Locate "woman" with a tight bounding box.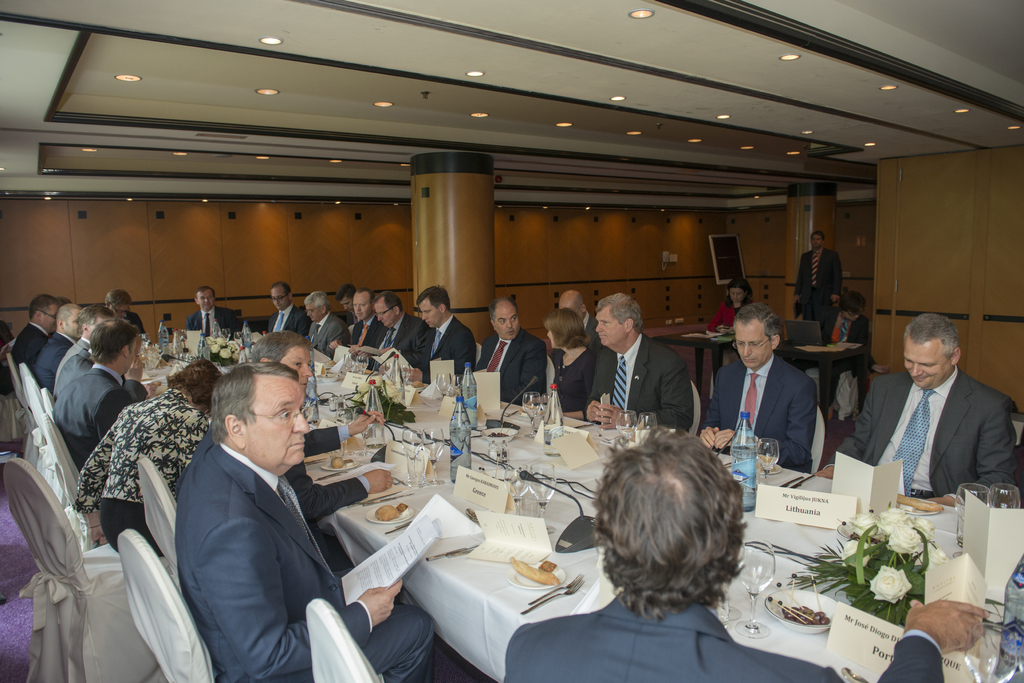
bbox=[548, 309, 596, 415].
